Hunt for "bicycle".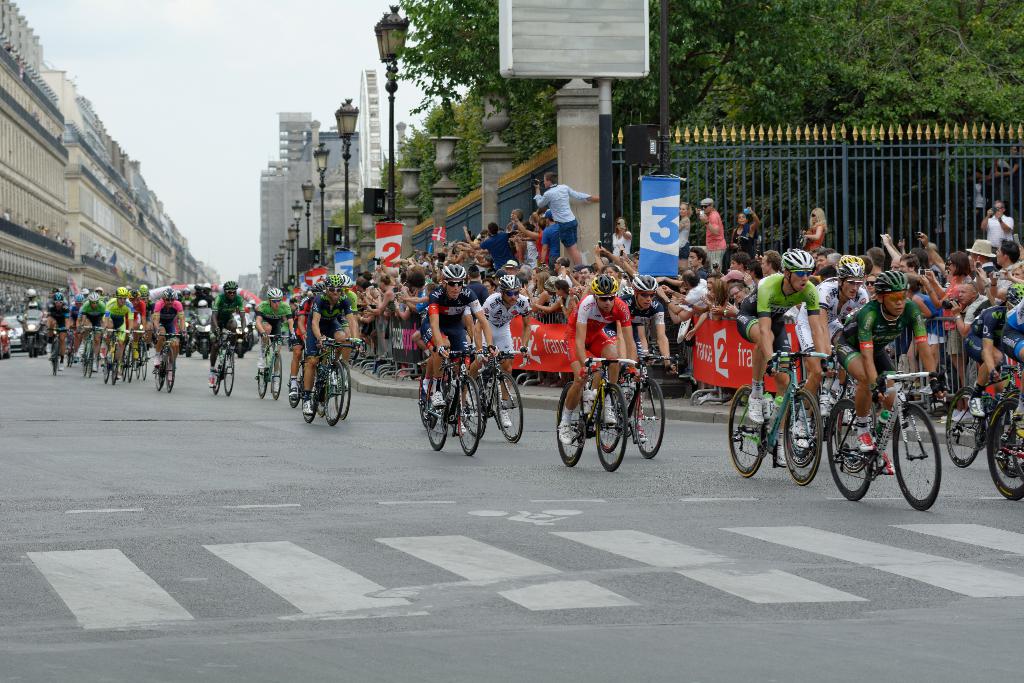
Hunted down at bbox(305, 329, 344, 420).
